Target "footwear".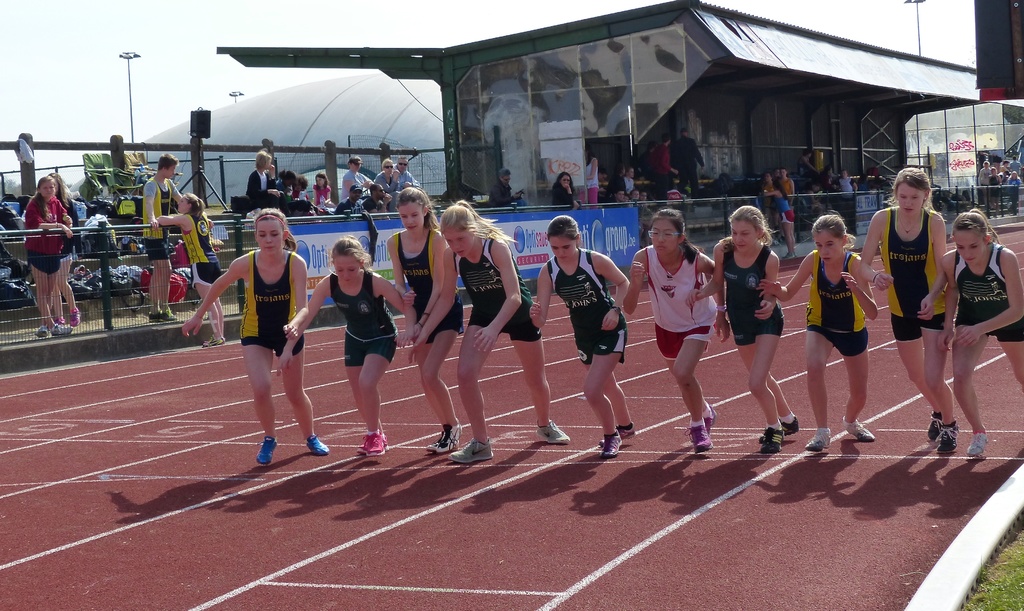
Target region: locate(426, 419, 461, 453).
